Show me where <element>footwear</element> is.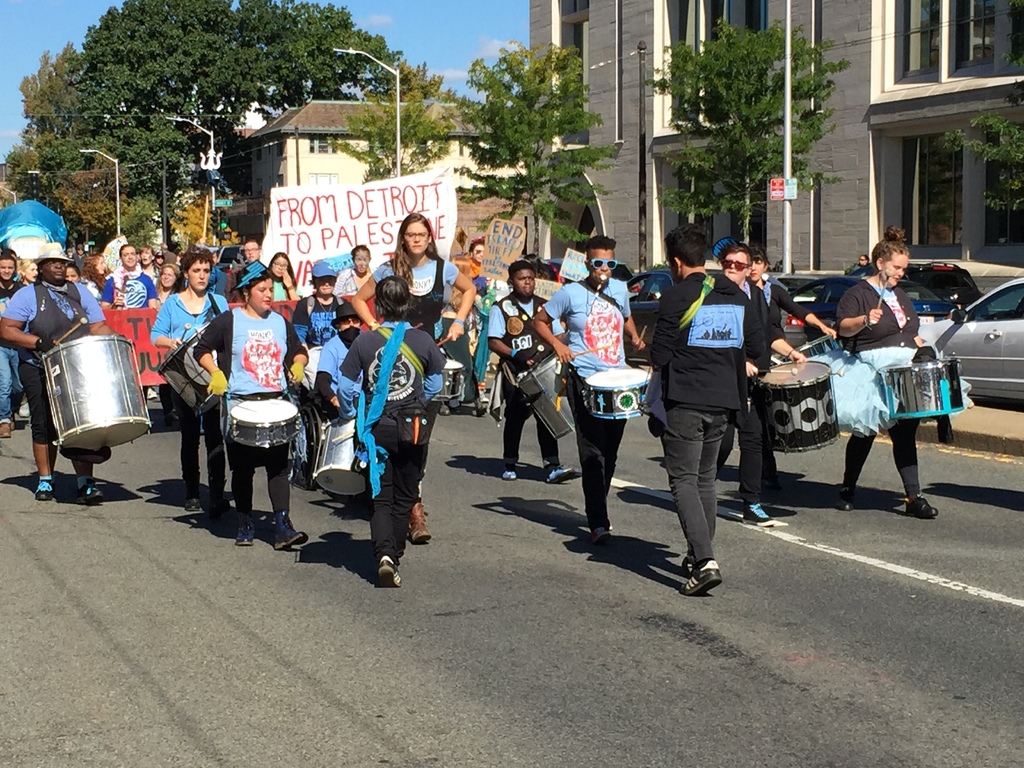
<element>footwear</element> is at pyautogui.locateOnScreen(897, 490, 946, 519).
